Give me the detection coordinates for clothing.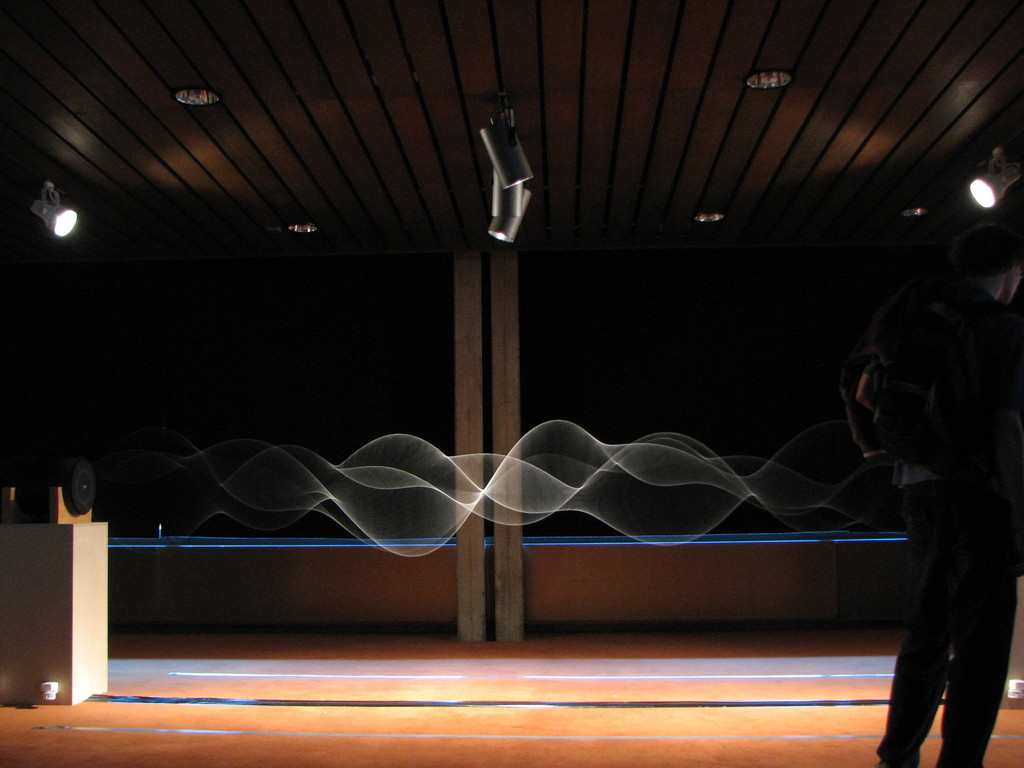
x1=876, y1=288, x2=1023, y2=766.
